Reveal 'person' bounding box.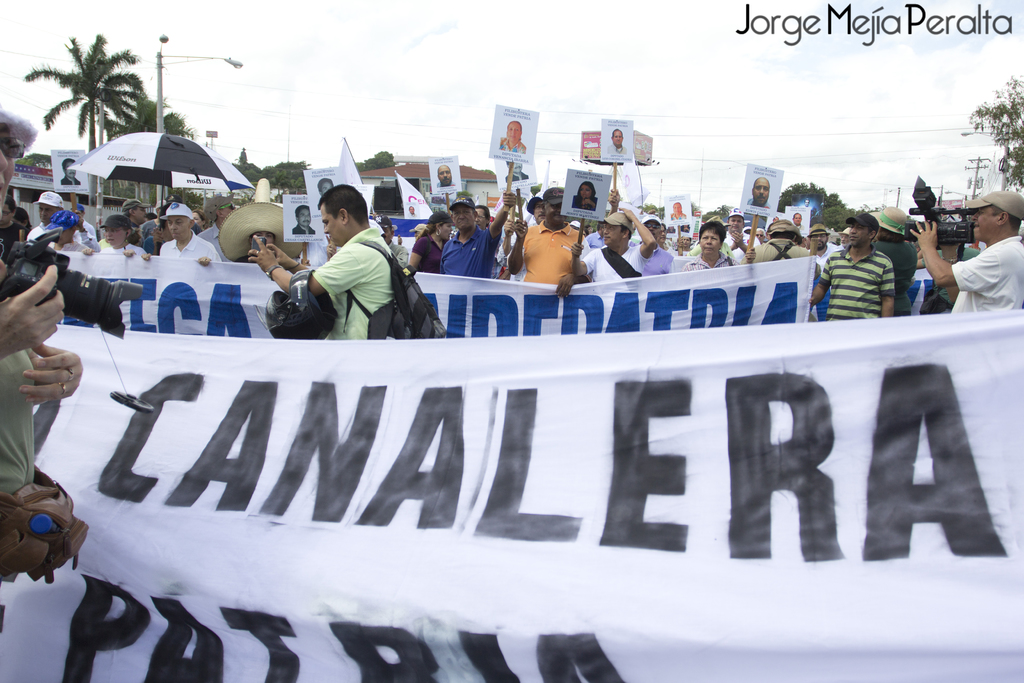
Revealed: bbox(838, 213, 915, 330).
